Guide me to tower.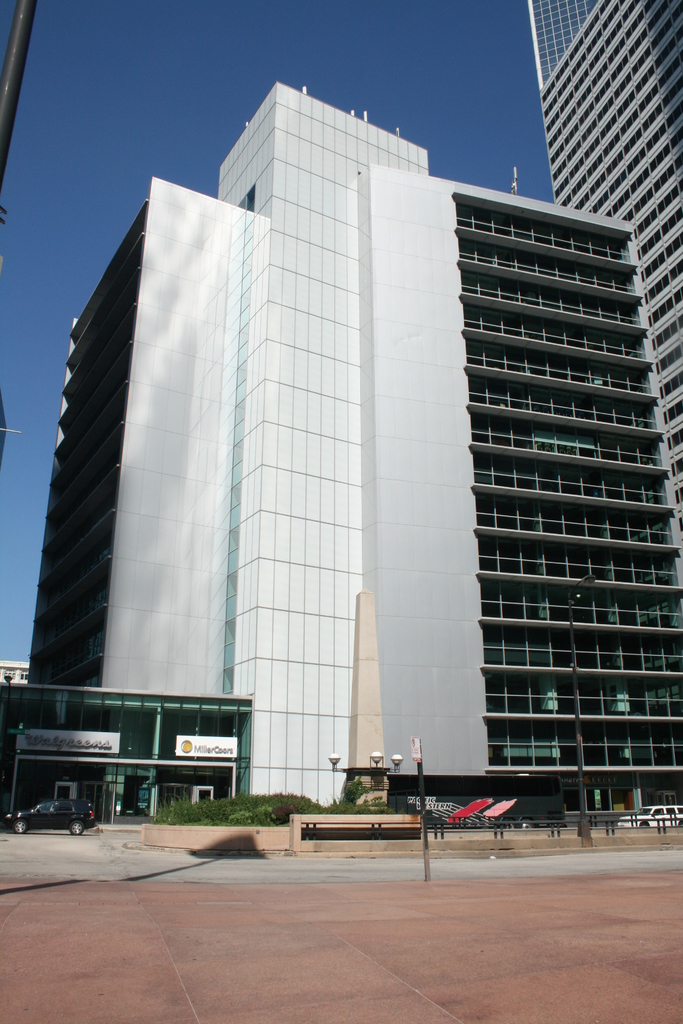
Guidance: bbox(420, 111, 659, 863).
